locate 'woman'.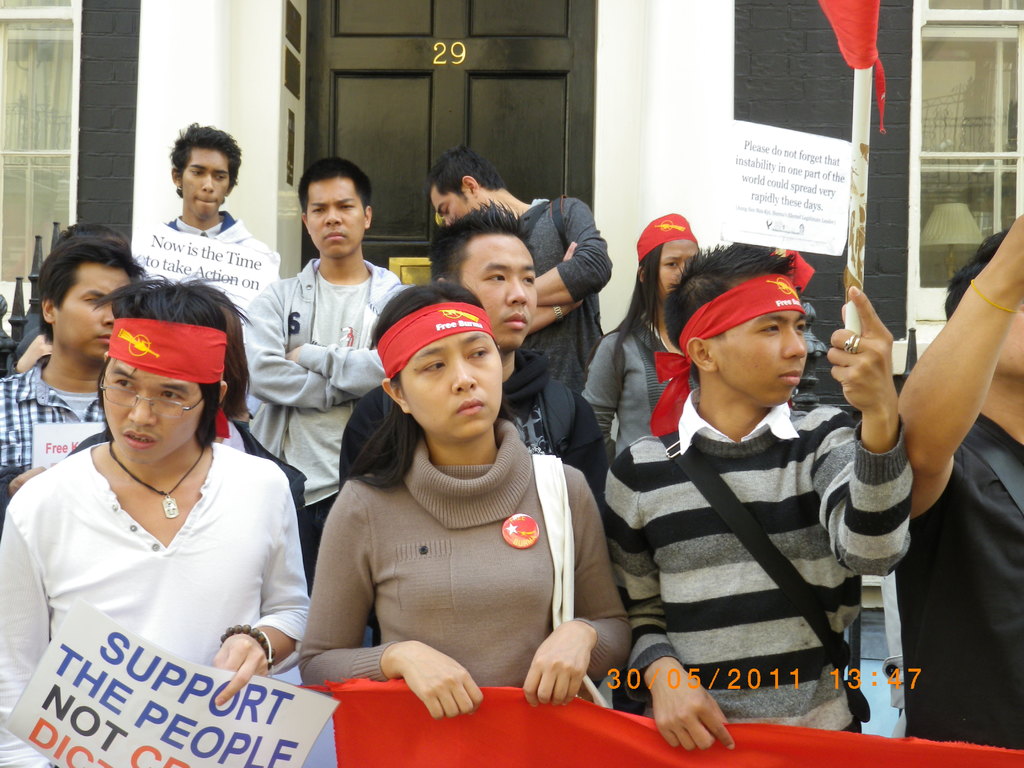
Bounding box: box(296, 283, 631, 719).
